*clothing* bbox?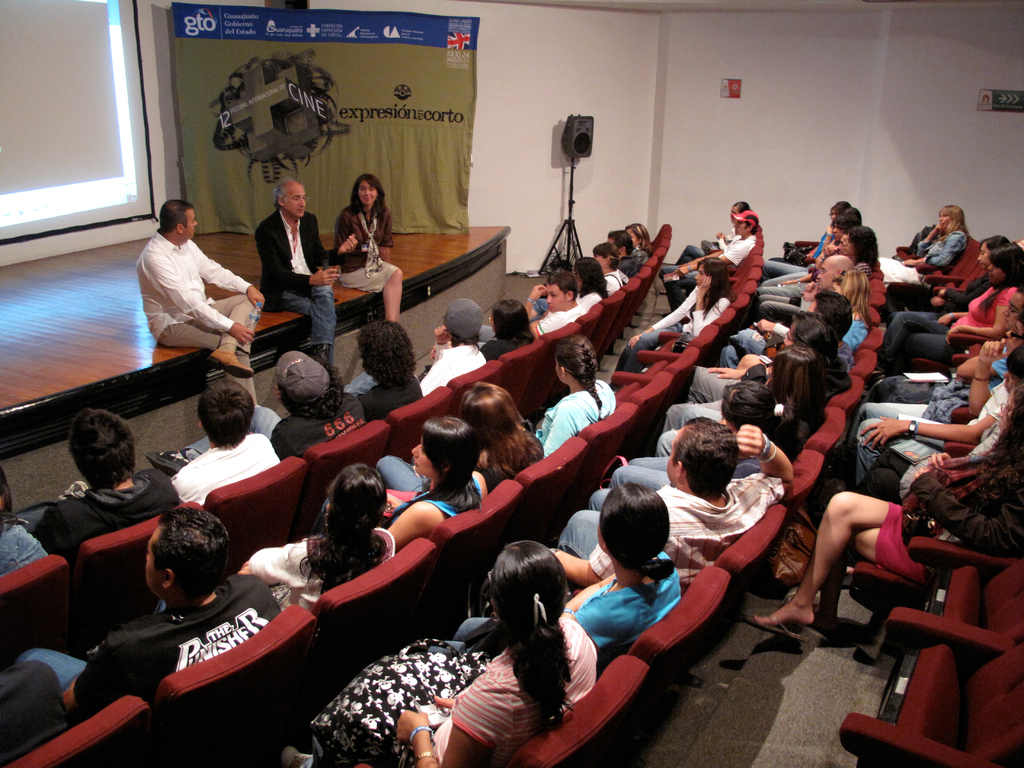
900,207,934,264
